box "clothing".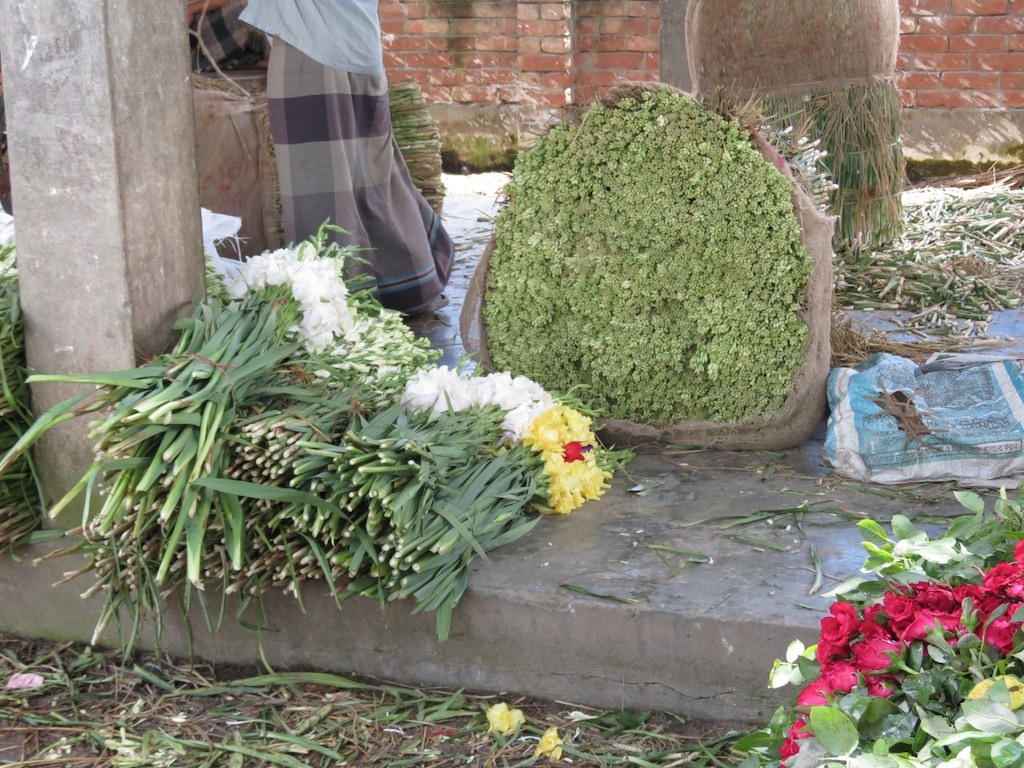
box=[199, 0, 472, 317].
